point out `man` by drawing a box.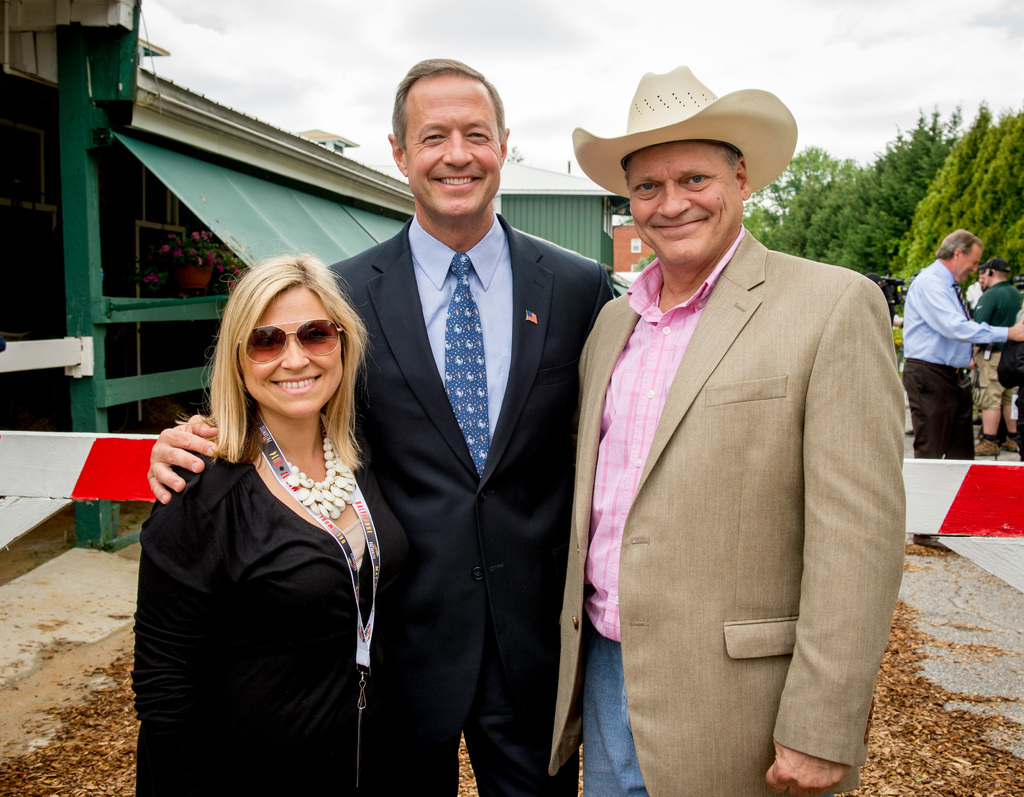
(left=902, top=226, right=1023, bottom=554).
